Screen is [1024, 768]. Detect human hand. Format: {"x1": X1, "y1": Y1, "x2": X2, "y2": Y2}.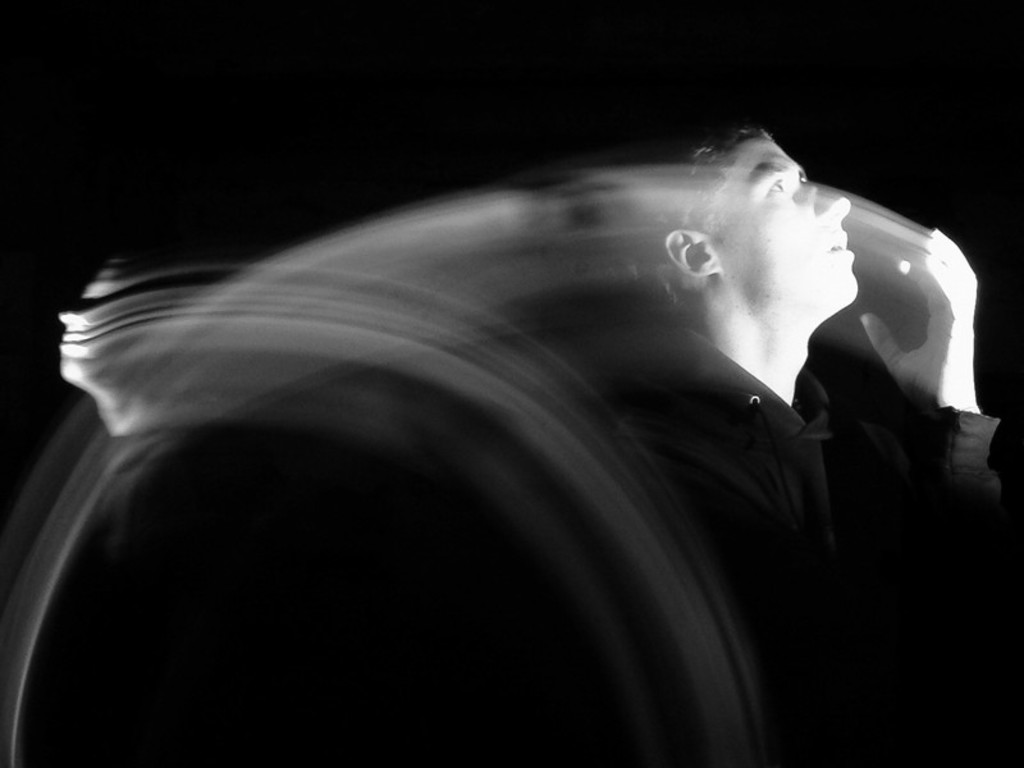
{"x1": 861, "y1": 227, "x2": 980, "y2": 403}.
